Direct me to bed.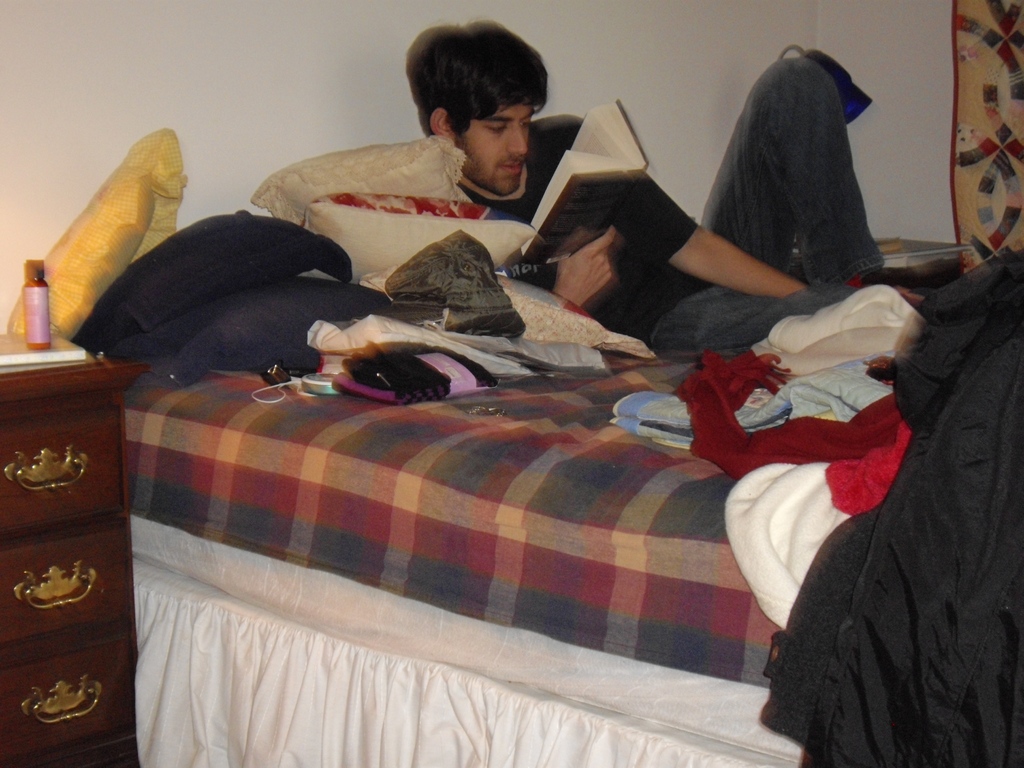
Direction: {"x1": 5, "y1": 78, "x2": 1023, "y2": 767}.
